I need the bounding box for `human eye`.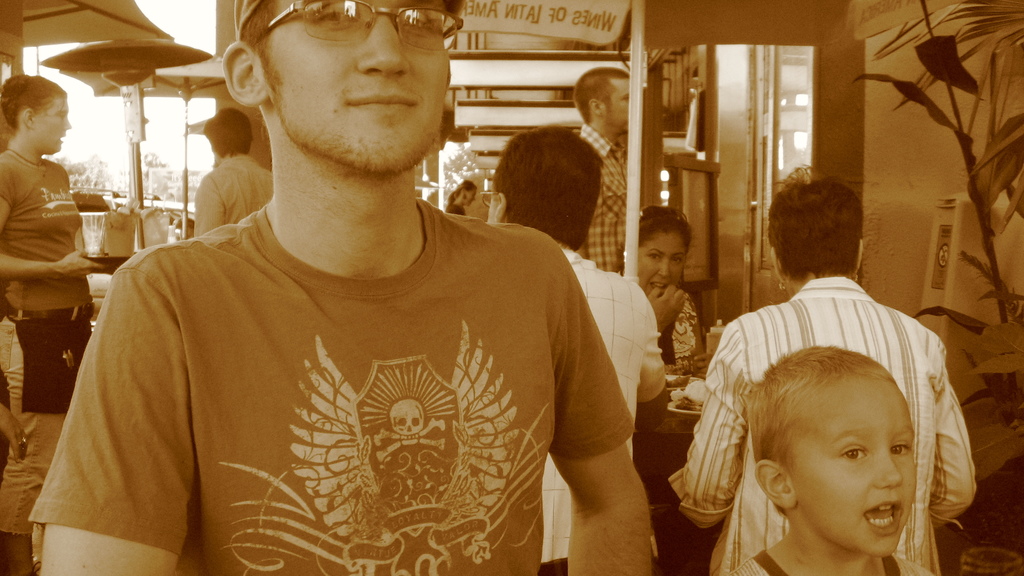
Here it is: x1=886 y1=441 x2=913 y2=457.
